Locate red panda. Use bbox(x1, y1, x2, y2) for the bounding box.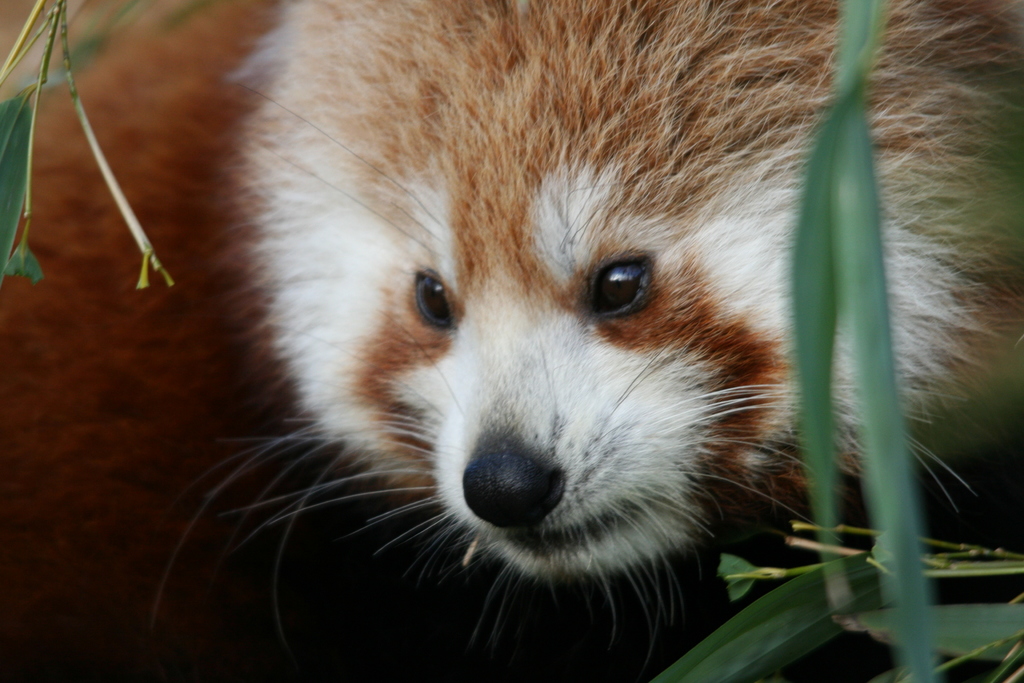
bbox(0, 0, 1023, 682).
